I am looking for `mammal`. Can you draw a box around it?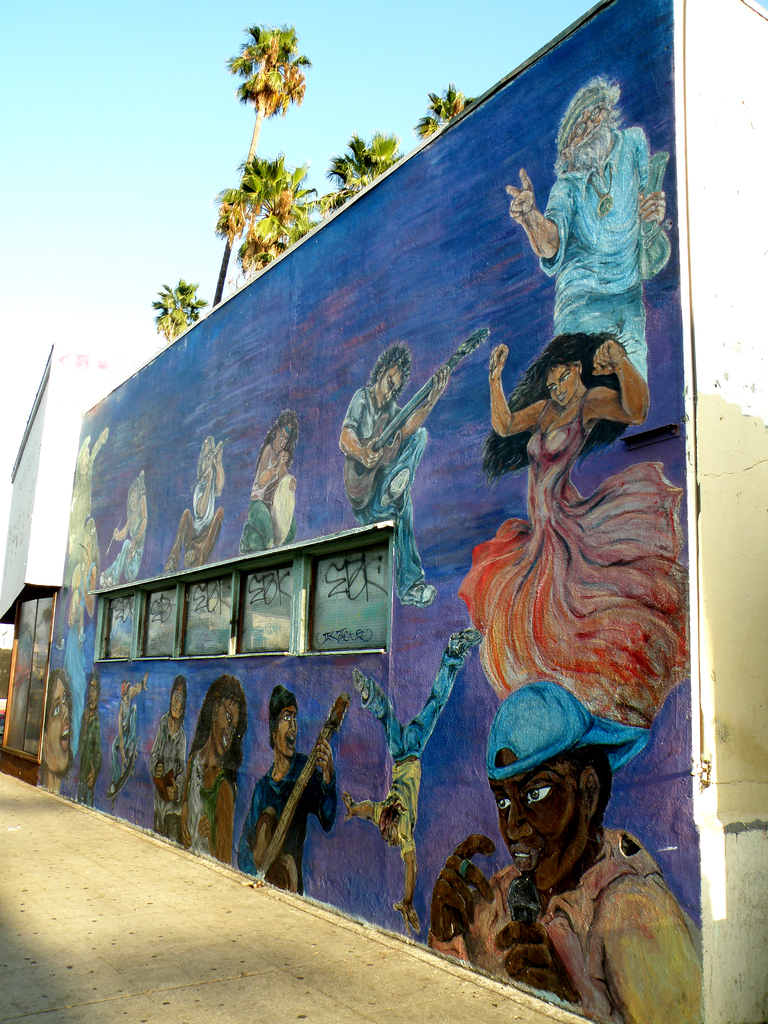
Sure, the bounding box is (108,669,146,795).
